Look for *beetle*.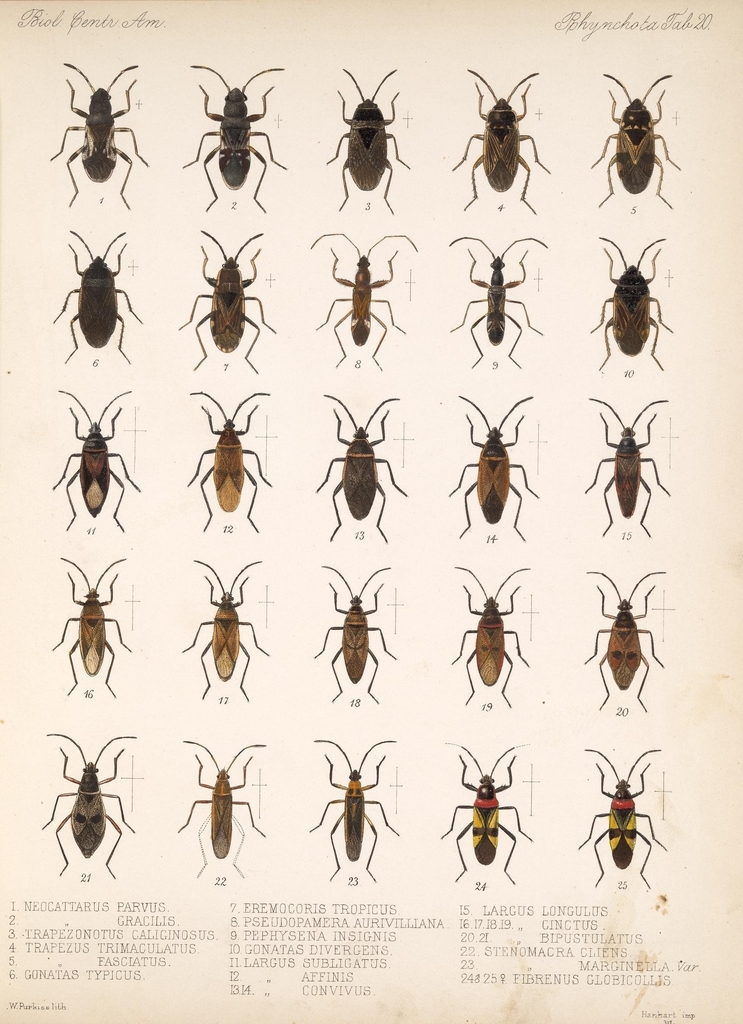
Found: (x1=177, y1=234, x2=278, y2=372).
